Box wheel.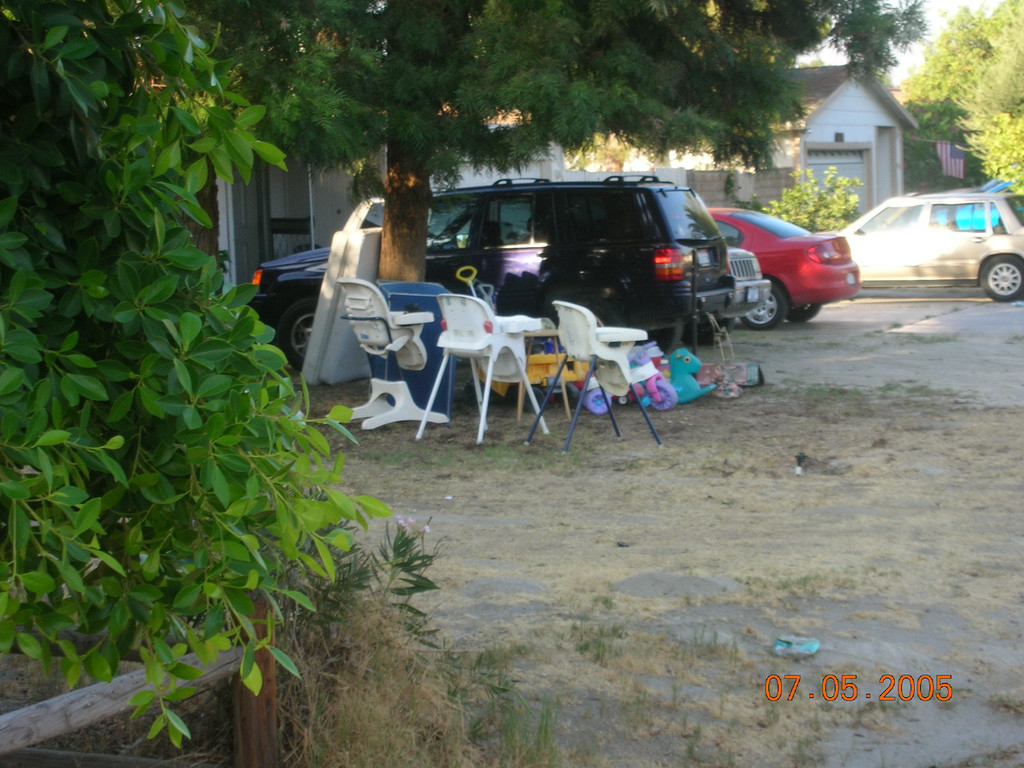
l=525, t=390, r=545, b=412.
